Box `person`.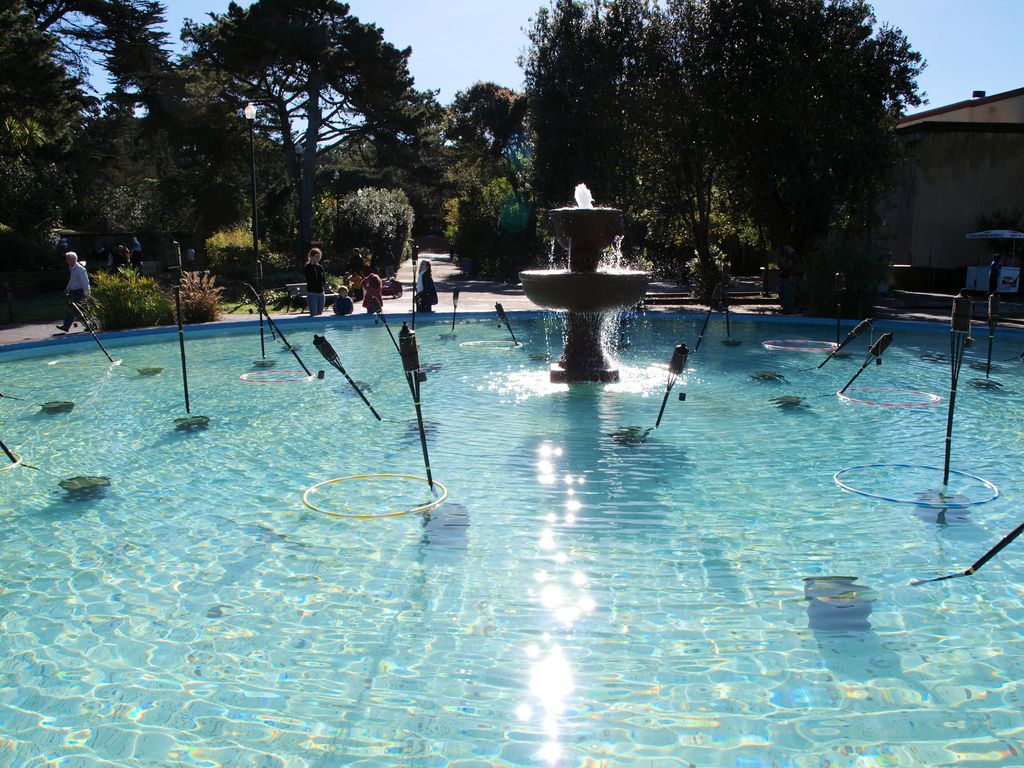
<box>413,257,438,308</box>.
